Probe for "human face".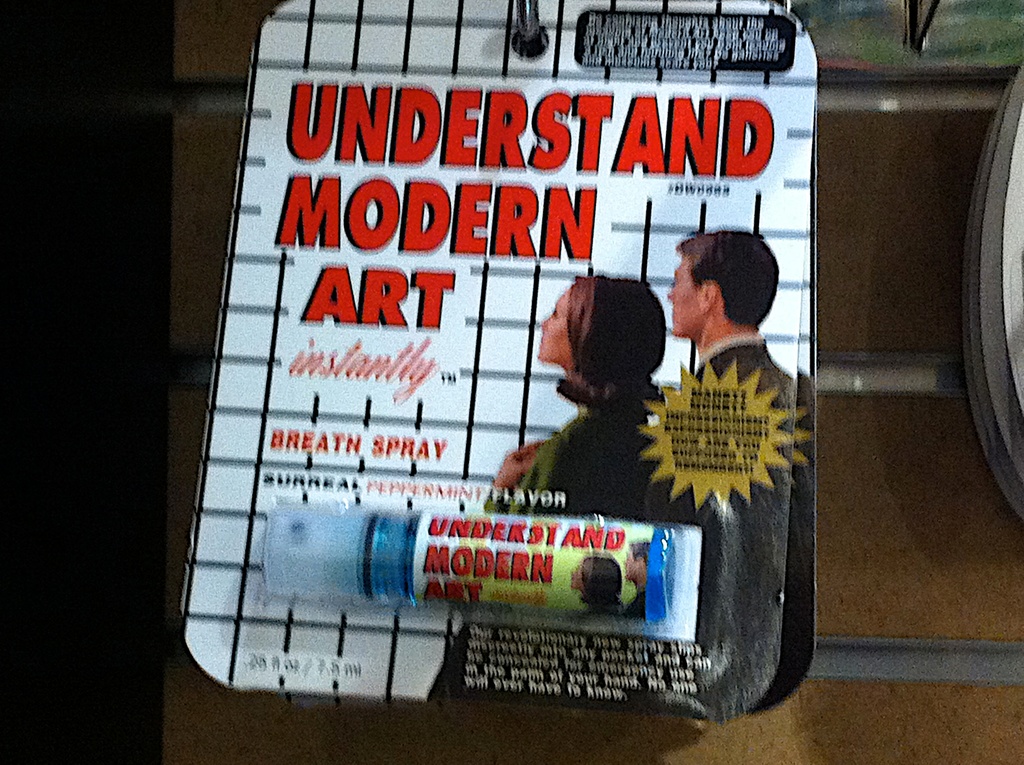
Probe result: [x1=541, y1=286, x2=571, y2=362].
